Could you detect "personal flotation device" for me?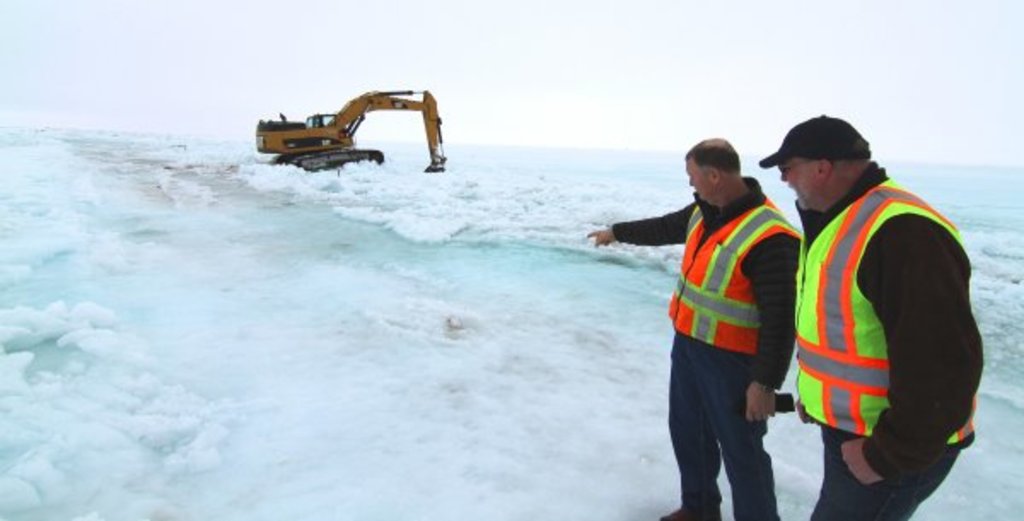
Detection result: box(790, 174, 980, 456).
